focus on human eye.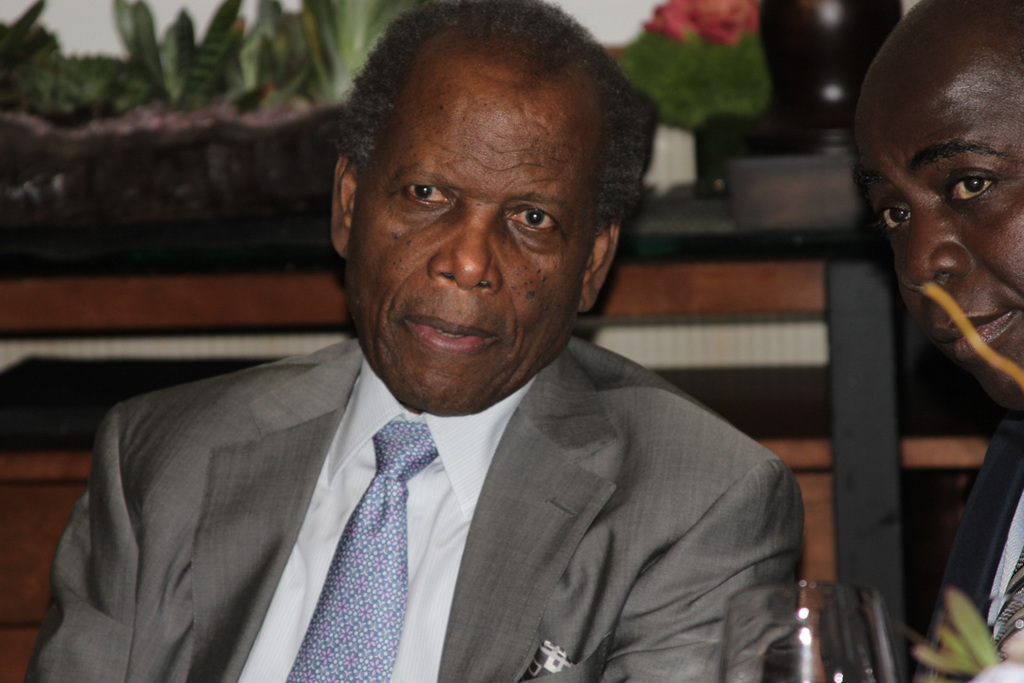
Focused at BBox(397, 175, 456, 212).
